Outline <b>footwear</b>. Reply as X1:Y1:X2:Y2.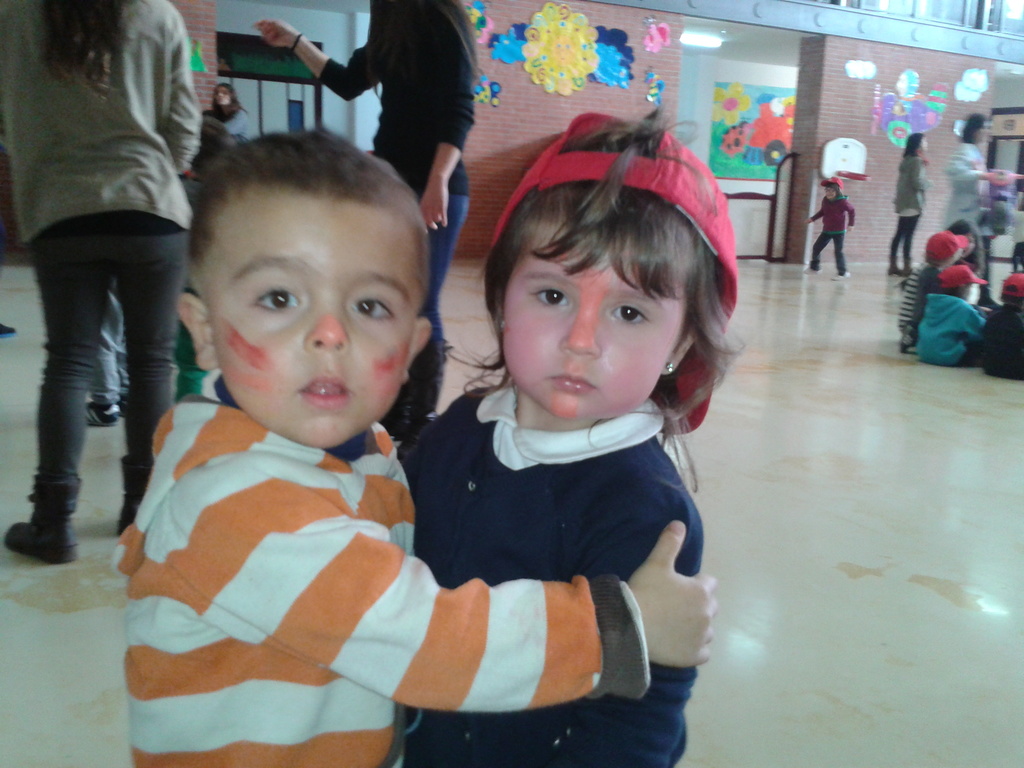
826:270:849:280.
